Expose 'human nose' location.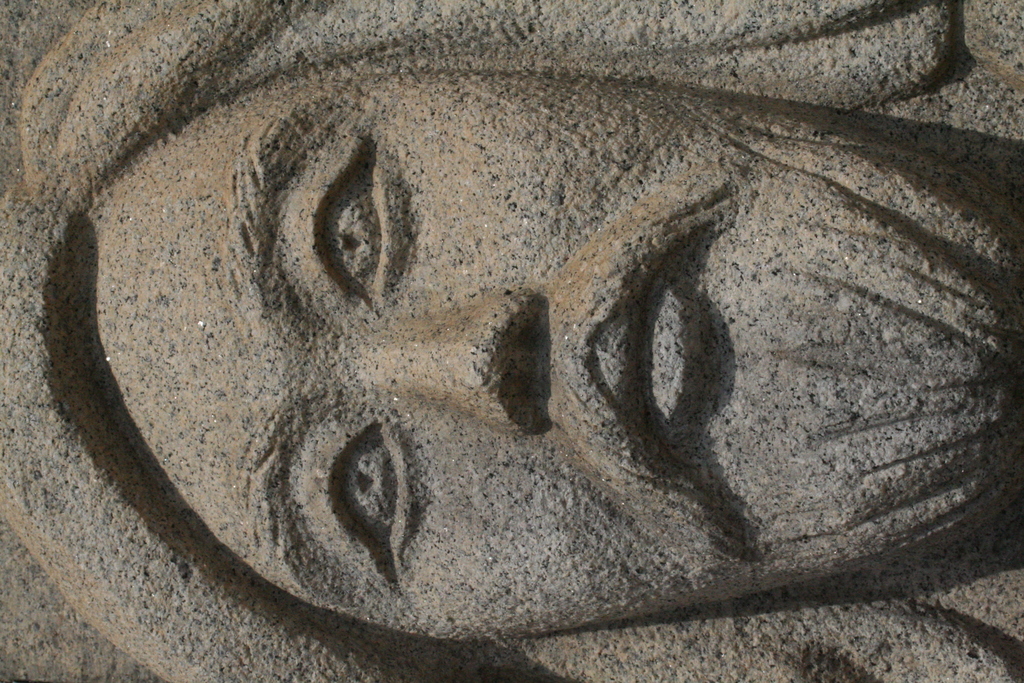
Exposed at crop(367, 296, 536, 438).
